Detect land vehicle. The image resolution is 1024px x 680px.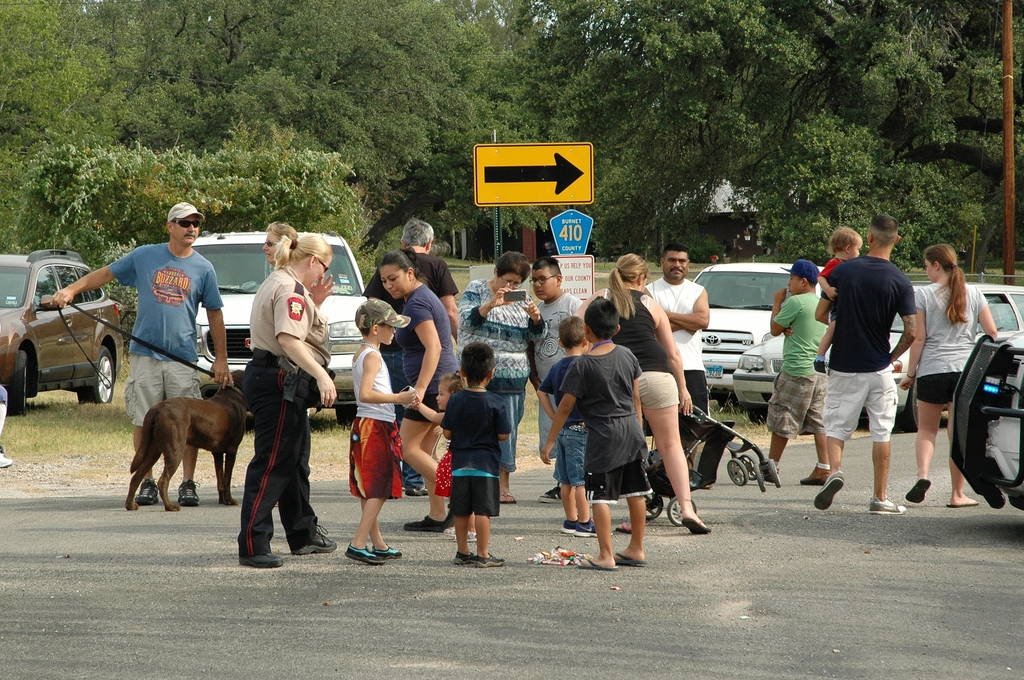
0:249:126:413.
